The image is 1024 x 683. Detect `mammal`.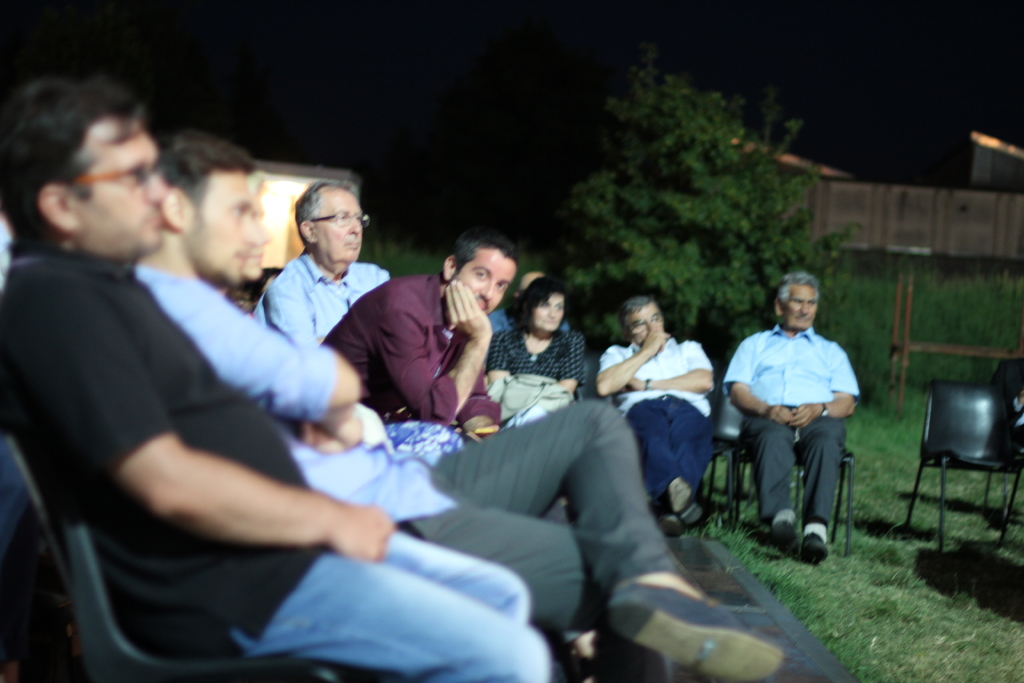
Detection: (x1=320, y1=233, x2=500, y2=434).
